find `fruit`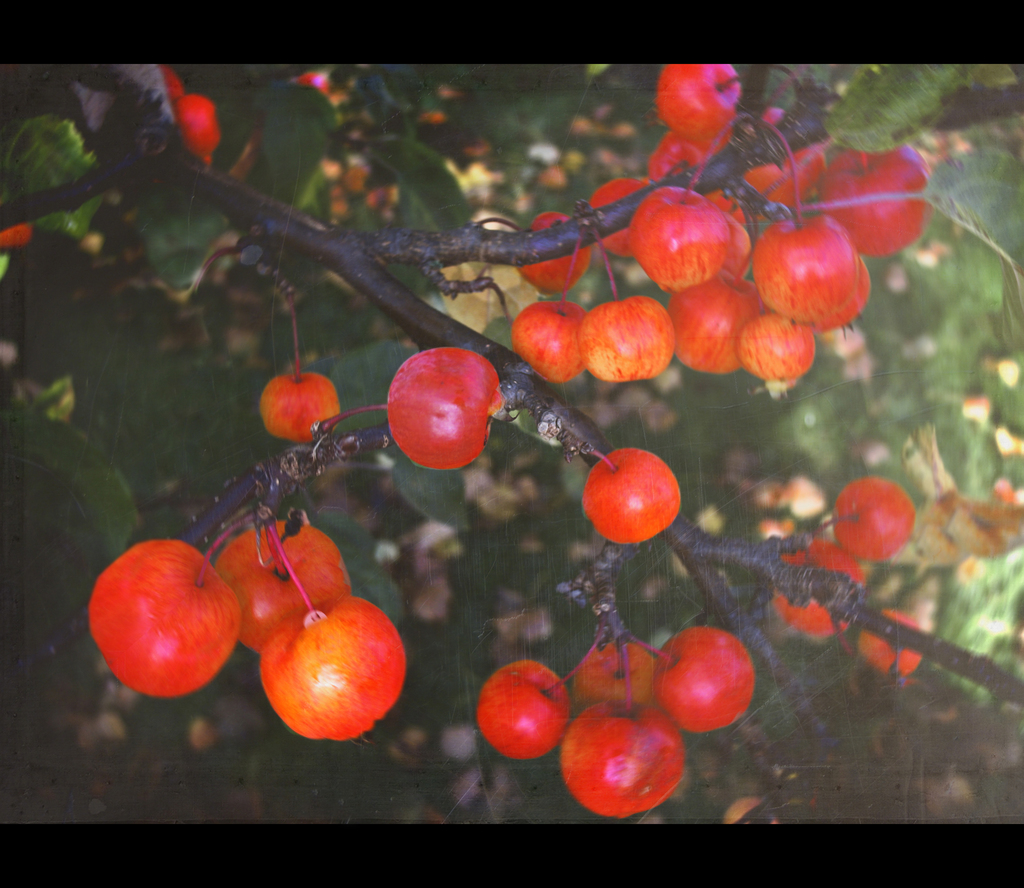
(557,714,685,819)
